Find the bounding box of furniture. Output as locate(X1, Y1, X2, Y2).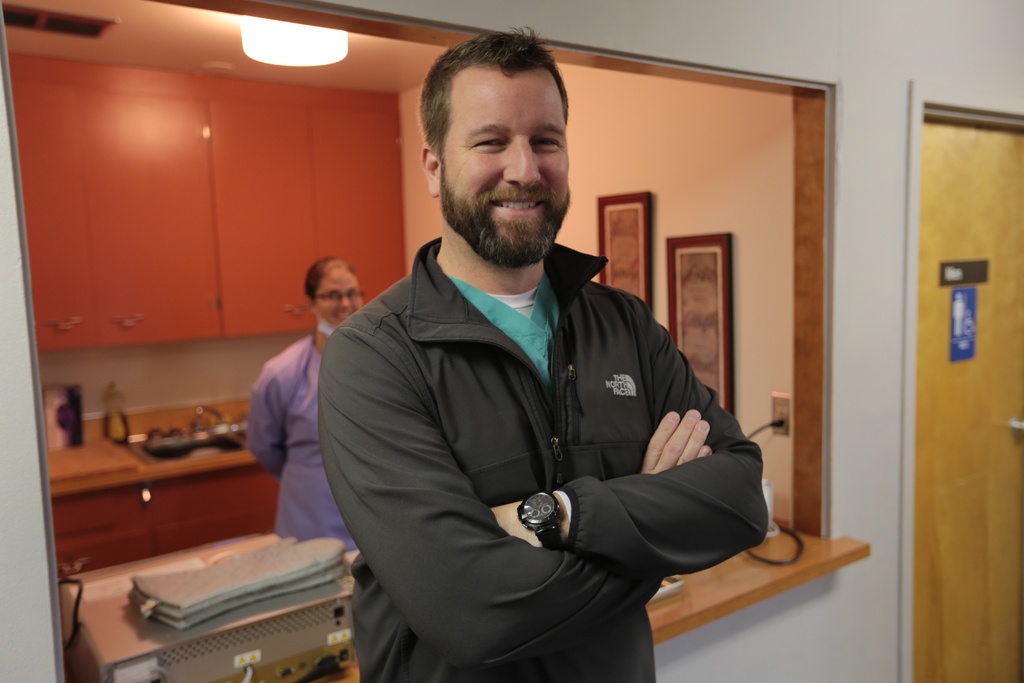
locate(9, 49, 400, 354).
